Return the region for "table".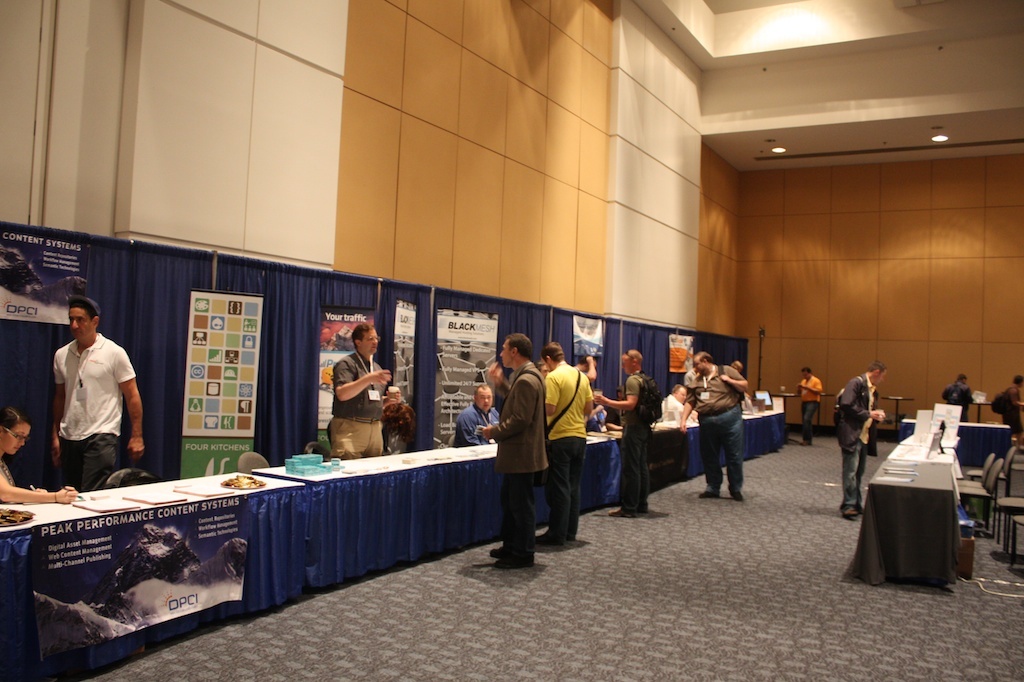
[x1=772, y1=391, x2=801, y2=442].
